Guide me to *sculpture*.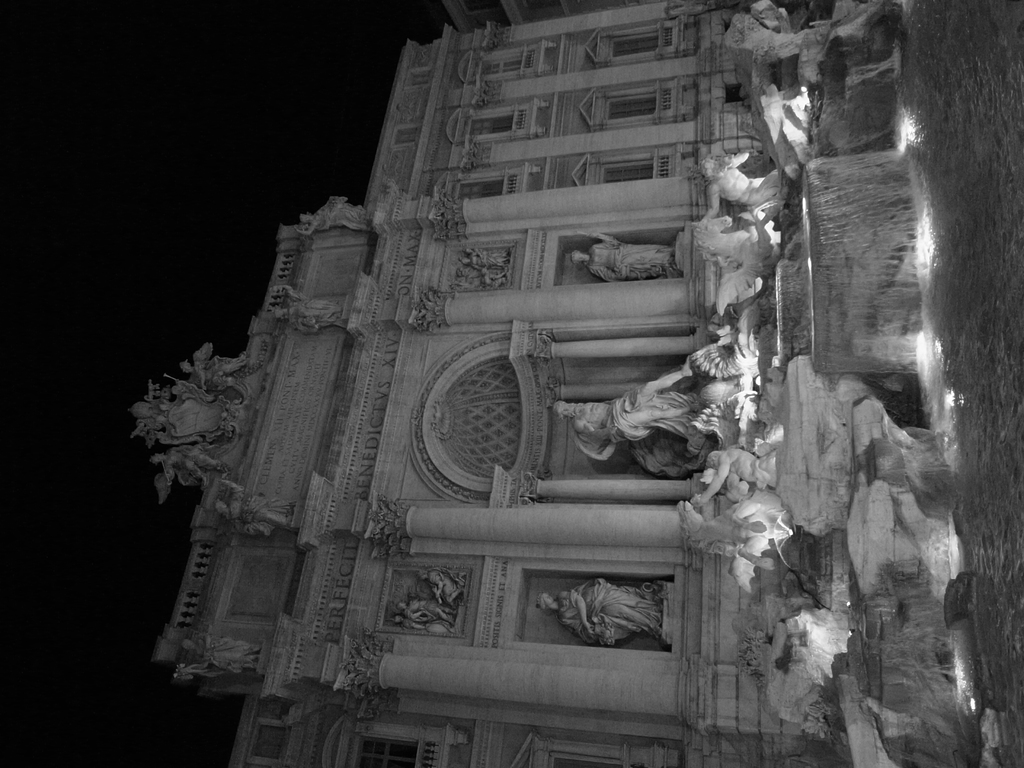
Guidance: pyautogui.locateOnScreen(683, 212, 785, 344).
